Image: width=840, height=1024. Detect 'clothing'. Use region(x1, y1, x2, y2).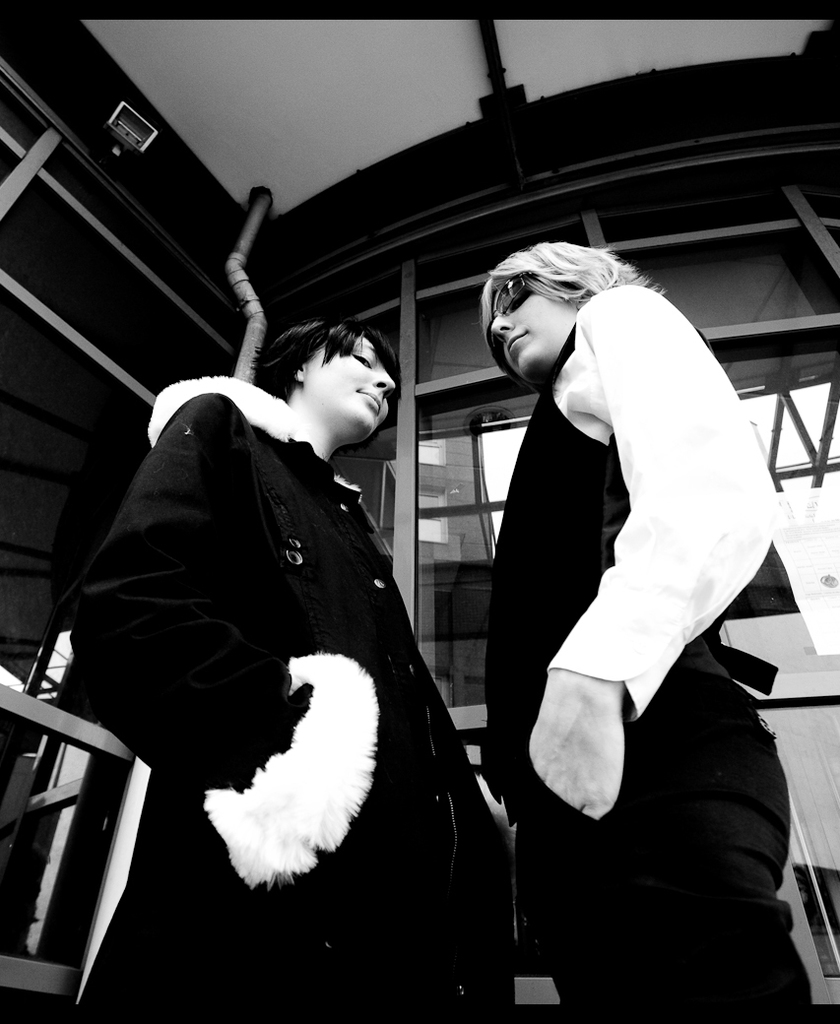
region(480, 284, 825, 1023).
